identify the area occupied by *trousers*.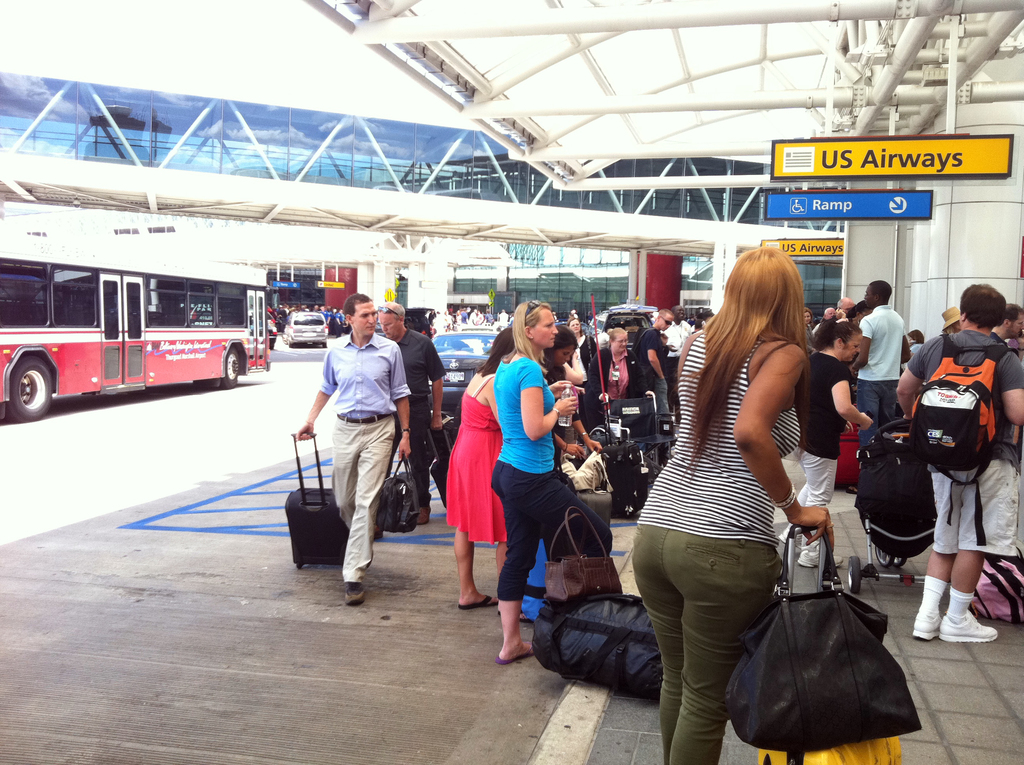
Area: select_region(667, 357, 681, 422).
